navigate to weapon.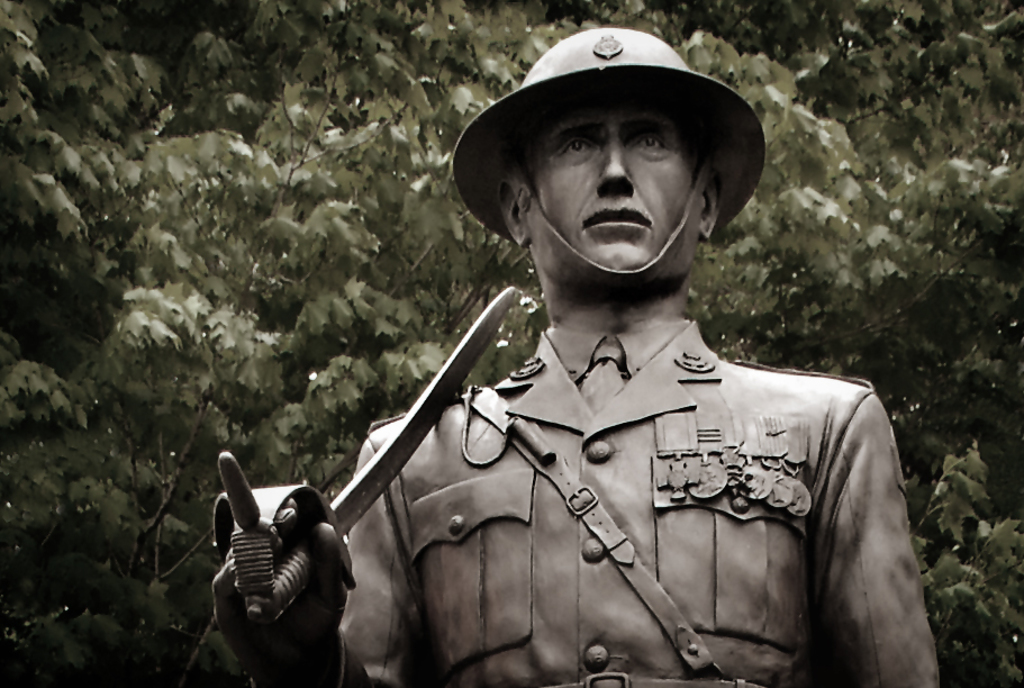
Navigation target: Rect(209, 284, 525, 626).
